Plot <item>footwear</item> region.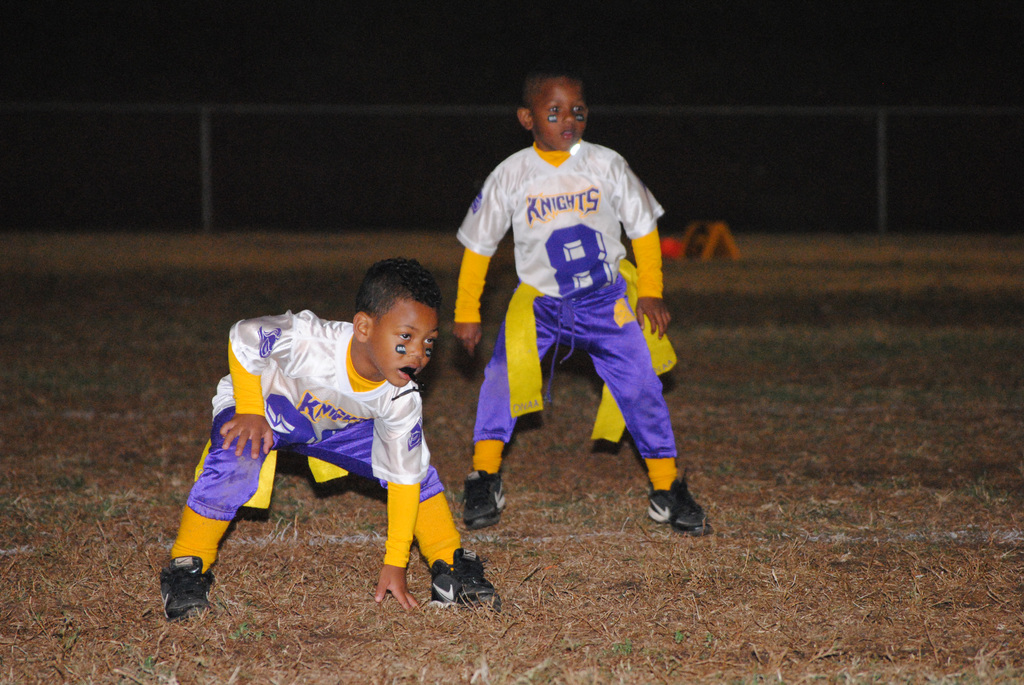
Plotted at x1=462 y1=467 x2=509 y2=531.
